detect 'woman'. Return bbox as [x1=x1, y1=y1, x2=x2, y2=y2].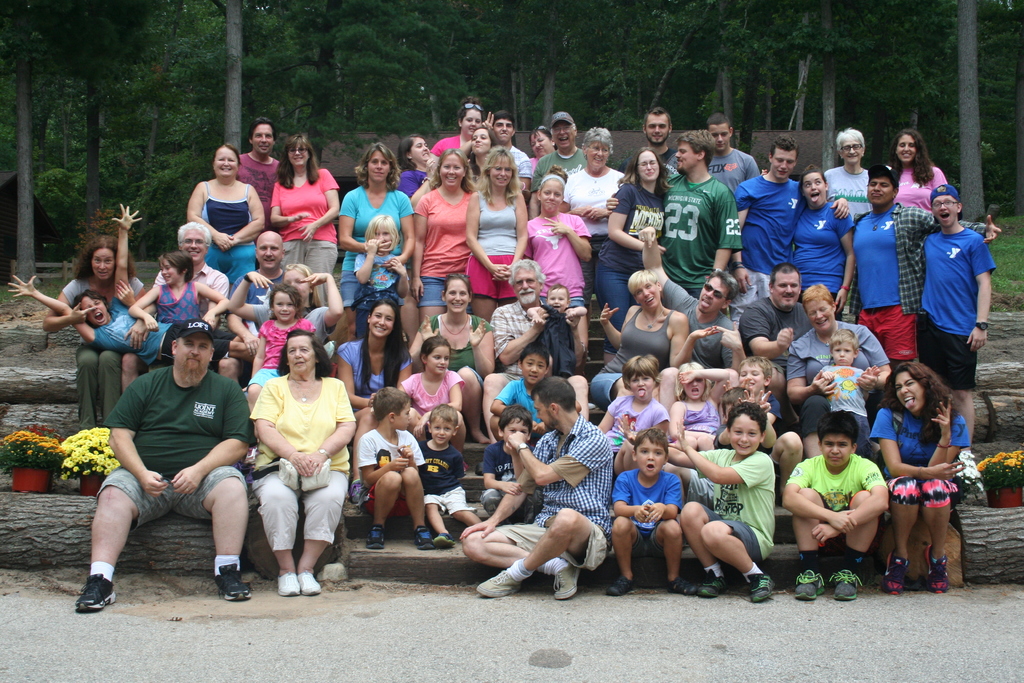
[x1=268, y1=133, x2=343, y2=304].
